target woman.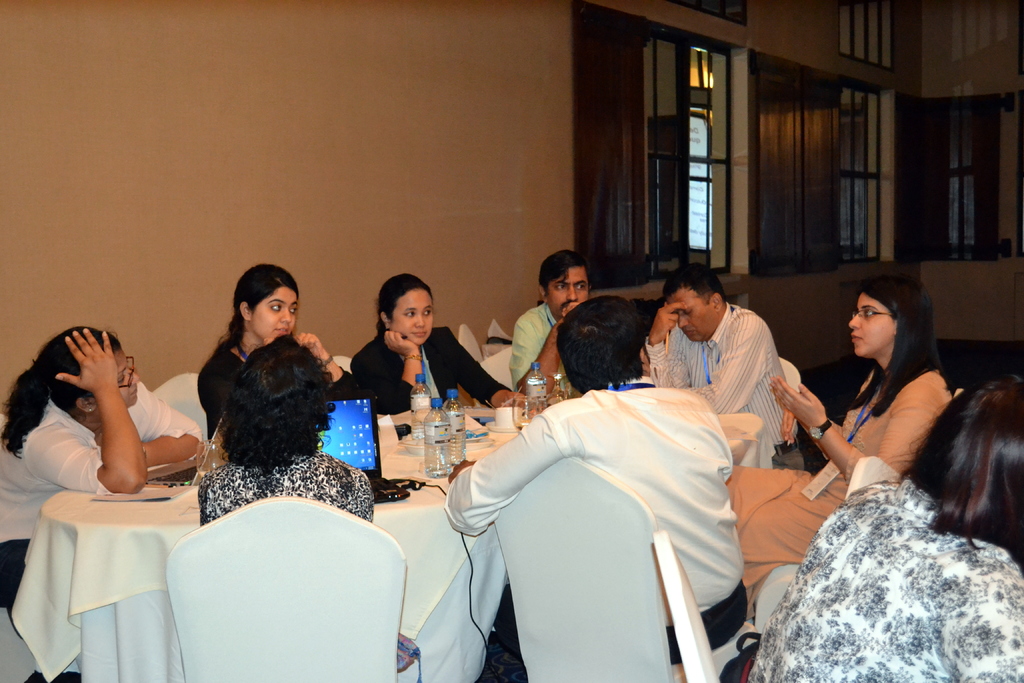
Target region: BBox(0, 327, 203, 632).
